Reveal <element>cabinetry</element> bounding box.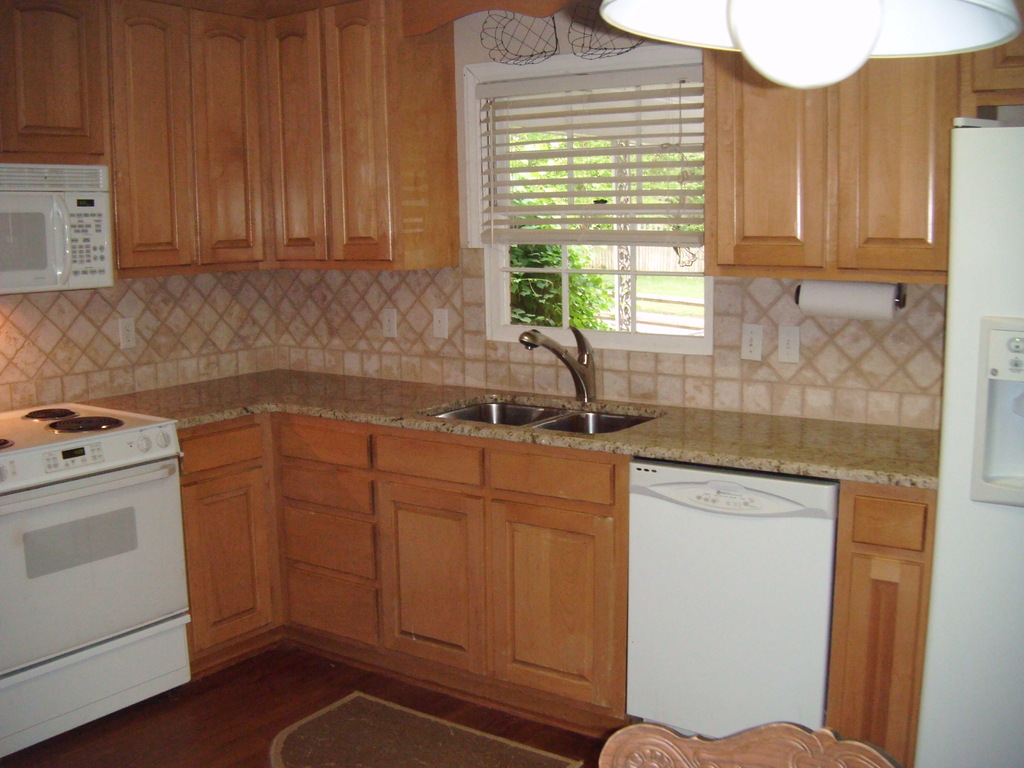
Revealed: (700,0,1023,271).
